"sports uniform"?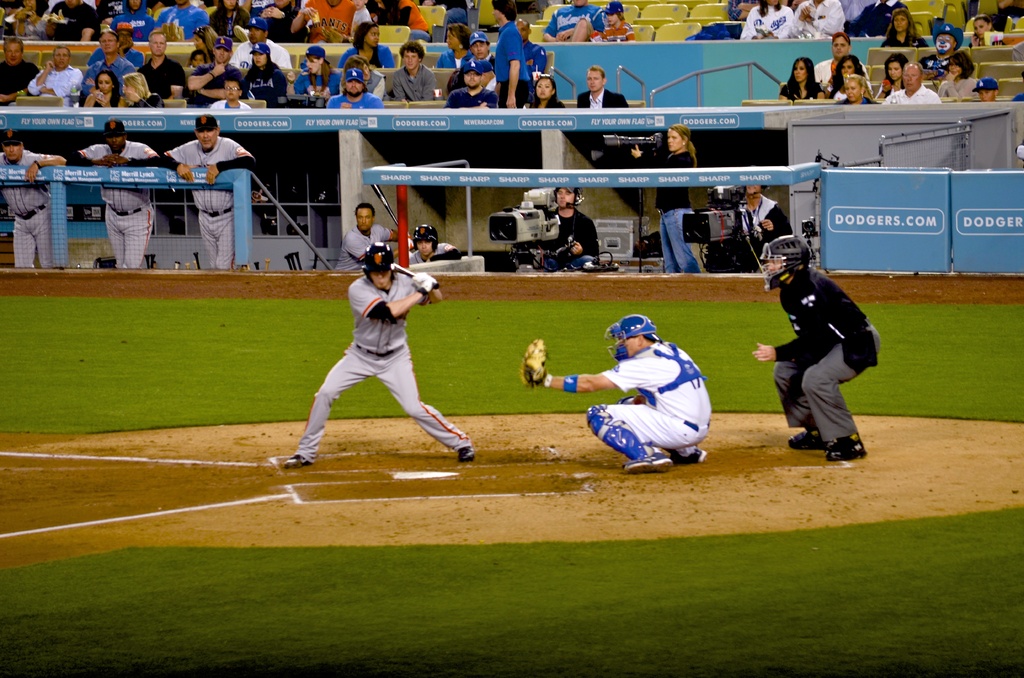
[x1=75, y1=138, x2=164, y2=264]
